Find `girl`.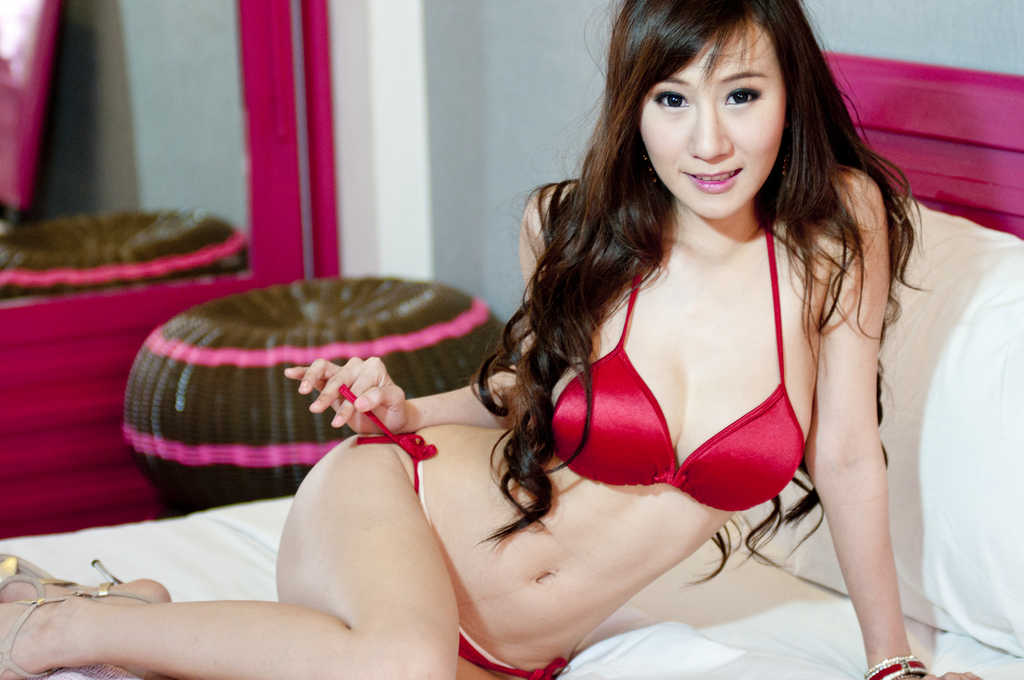
box(1, 0, 984, 679).
